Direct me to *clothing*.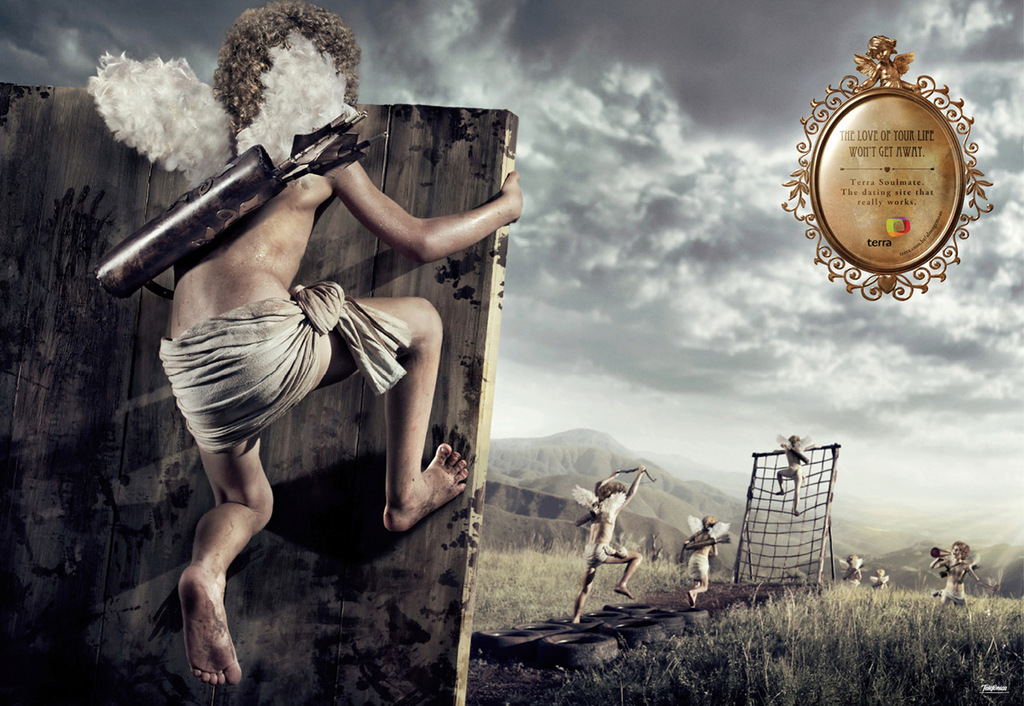
Direction: bbox=[684, 551, 708, 581].
